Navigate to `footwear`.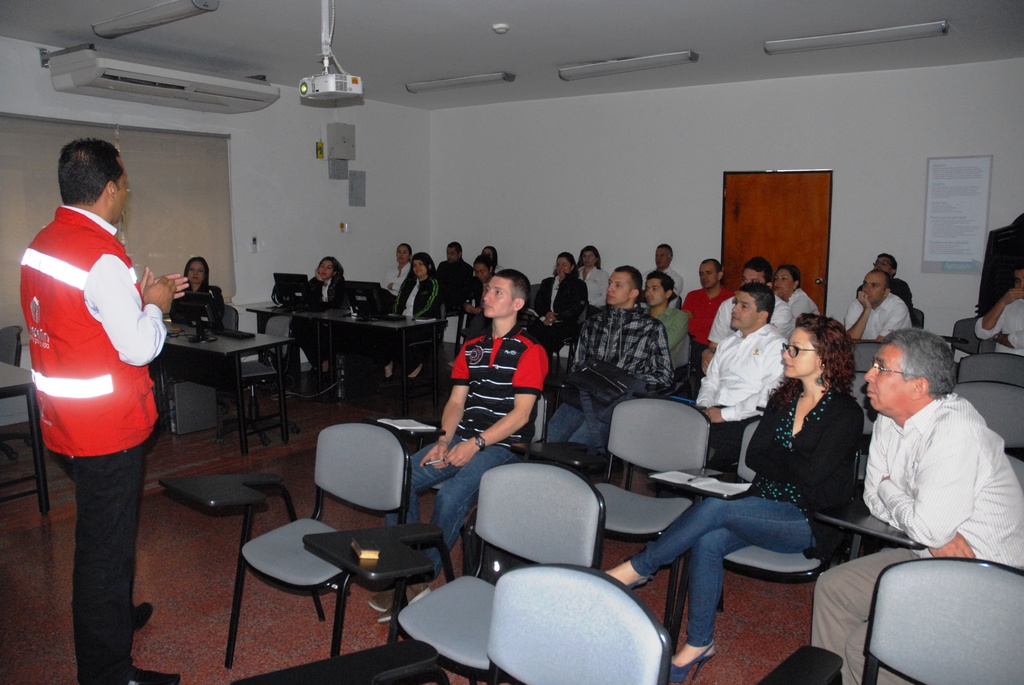
Navigation target: (x1=666, y1=640, x2=717, y2=684).
